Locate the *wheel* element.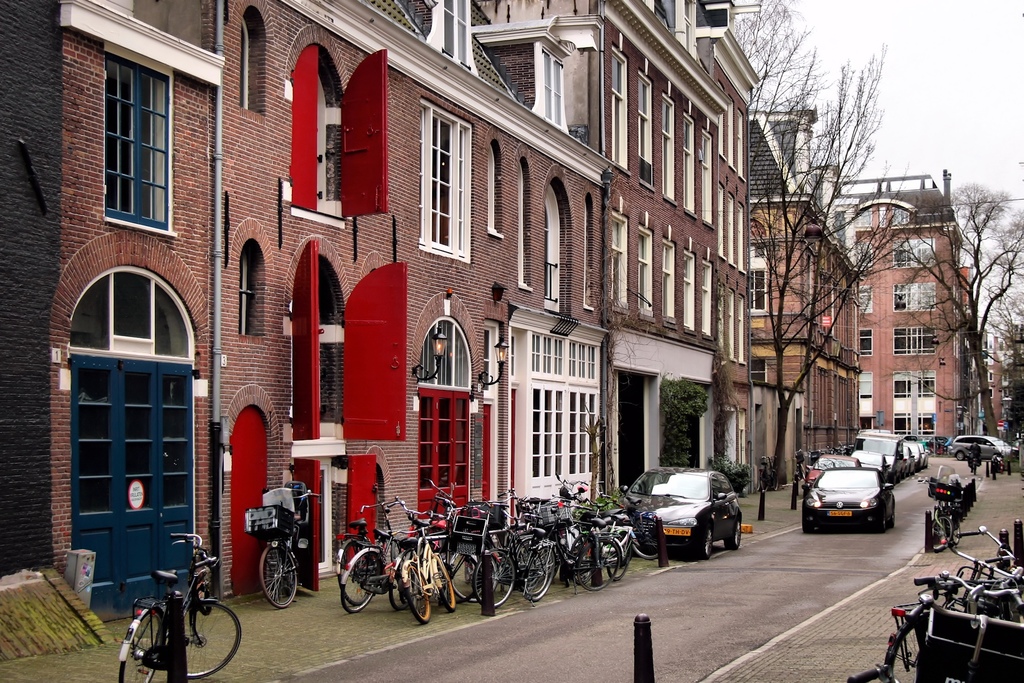
Element bbox: locate(694, 527, 714, 559).
